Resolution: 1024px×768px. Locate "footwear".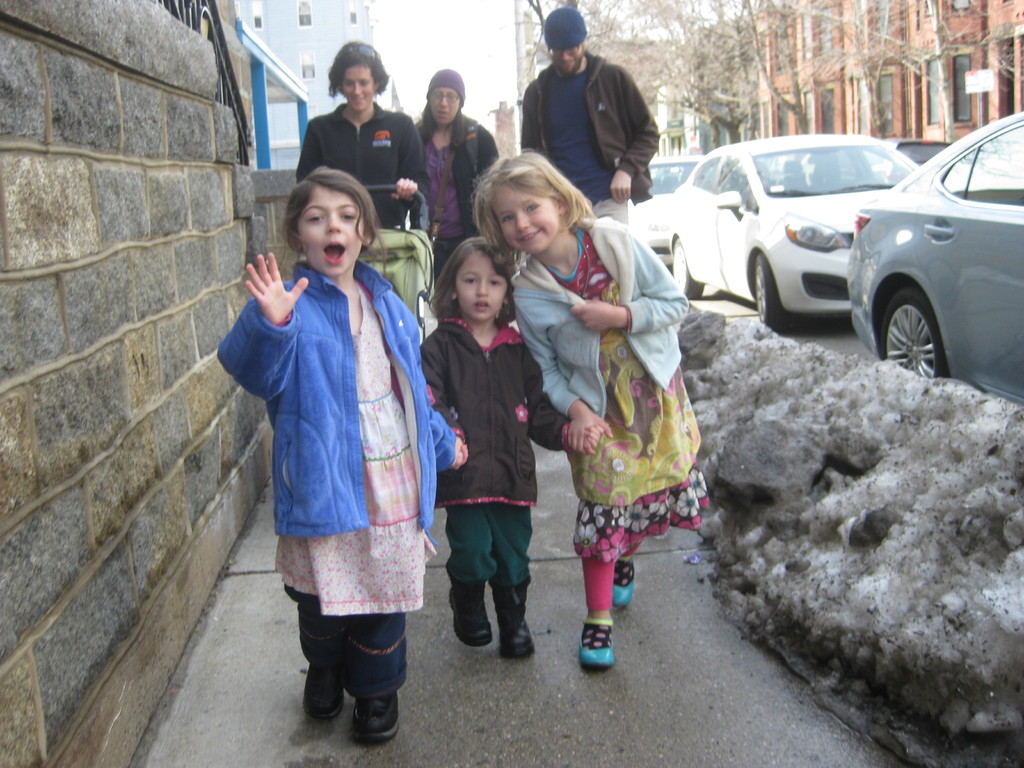
bbox=[292, 600, 410, 753].
